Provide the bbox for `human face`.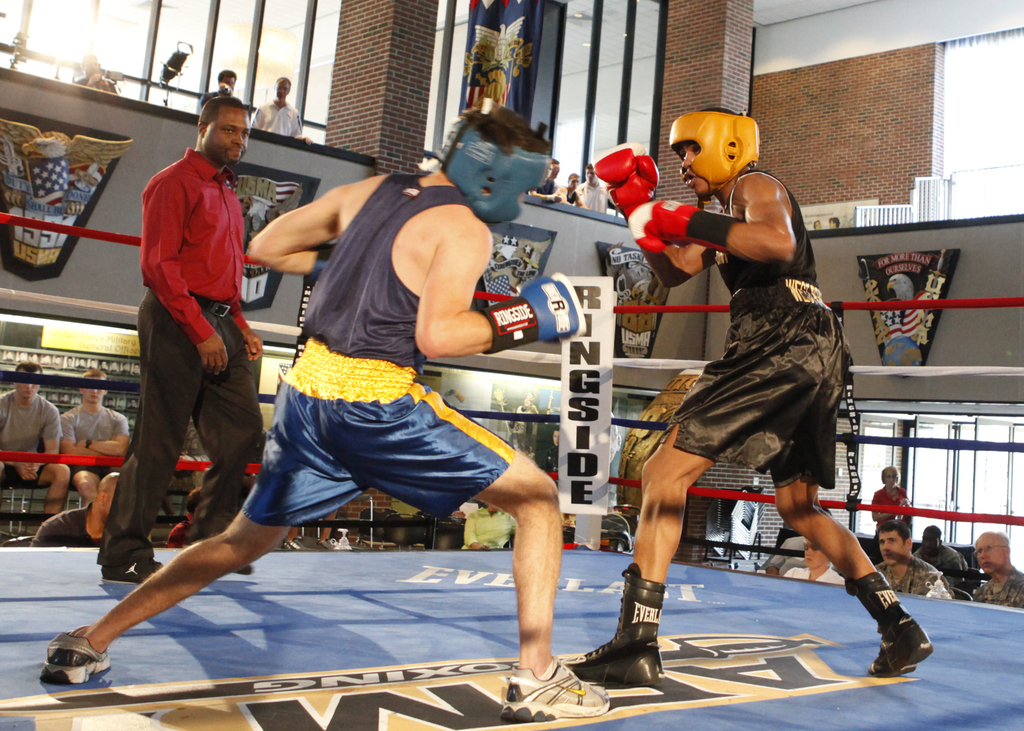
box(564, 173, 580, 191).
